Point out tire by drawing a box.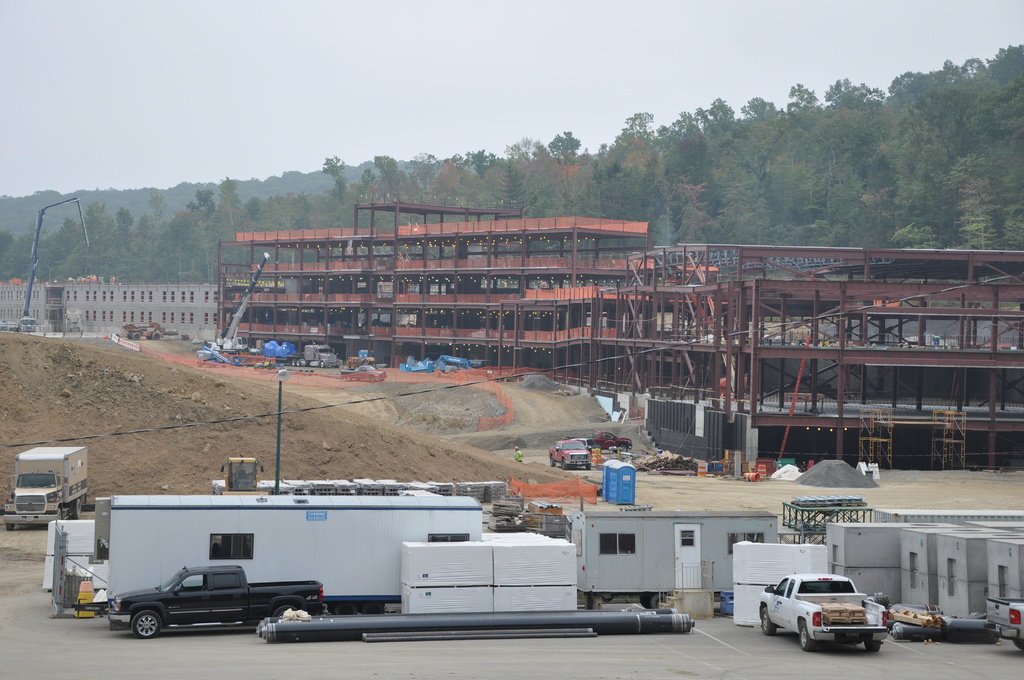
Rect(294, 359, 301, 367).
